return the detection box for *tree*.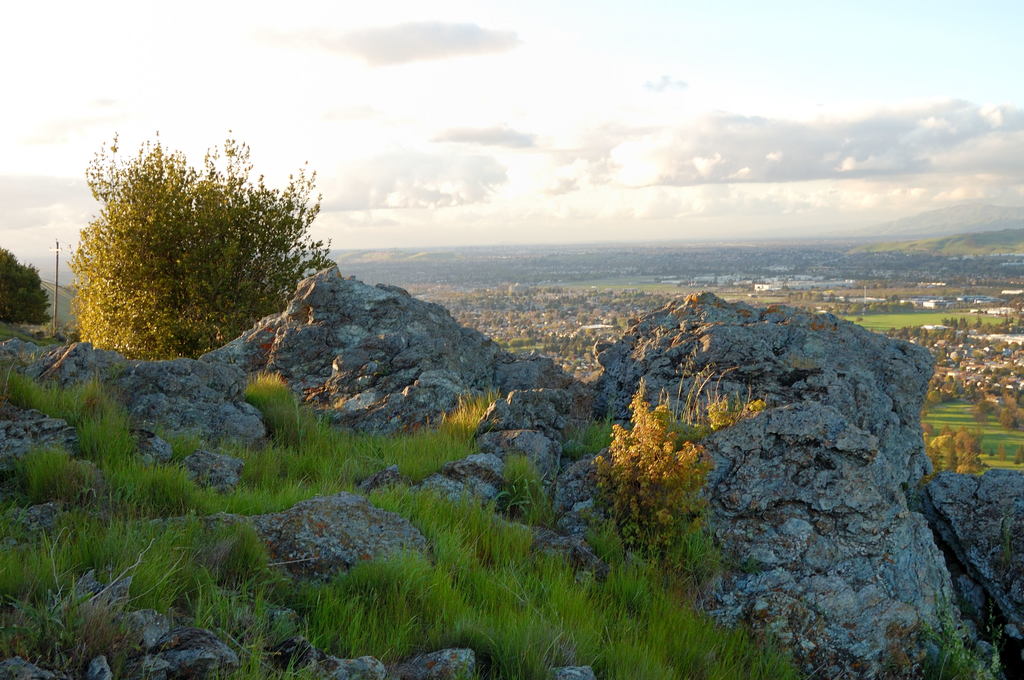
Rect(68, 128, 330, 355).
